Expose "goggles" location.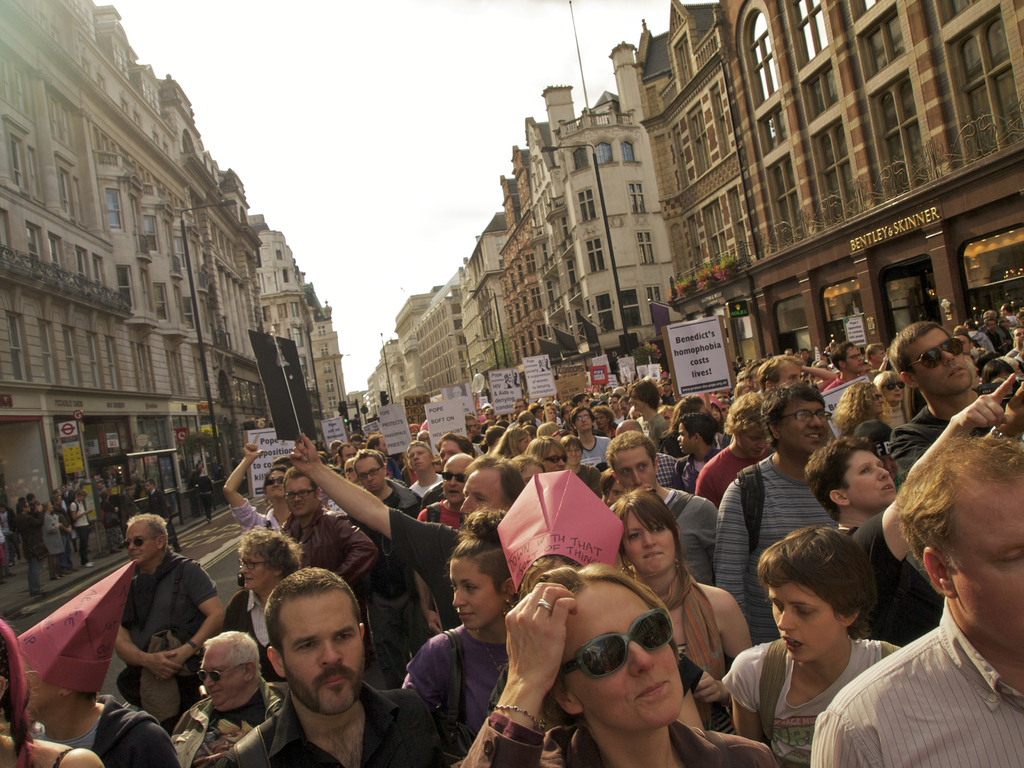
Exposed at <bbox>118, 536, 156, 549</bbox>.
